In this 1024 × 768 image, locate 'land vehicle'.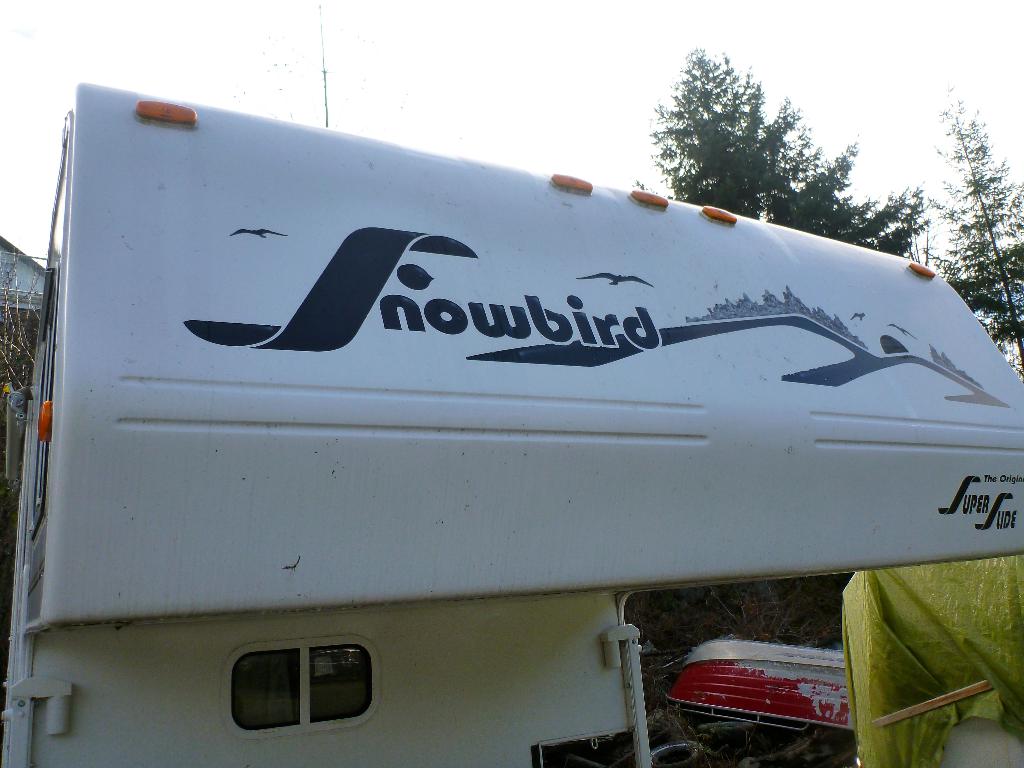
Bounding box: (88, 70, 1023, 758).
